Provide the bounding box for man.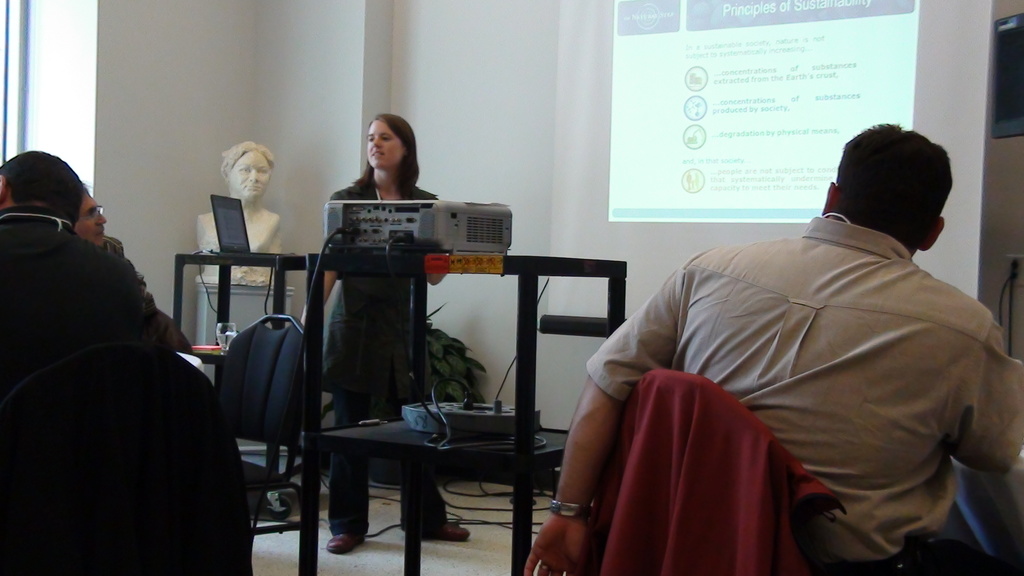
(83, 190, 205, 383).
